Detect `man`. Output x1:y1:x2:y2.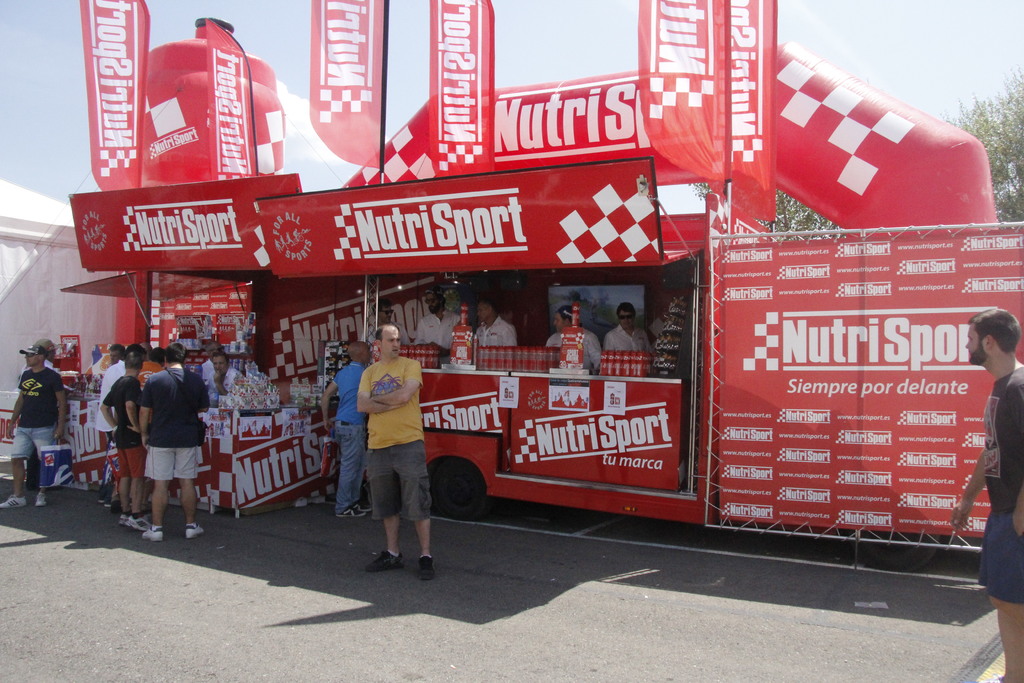
545:306:601:373.
